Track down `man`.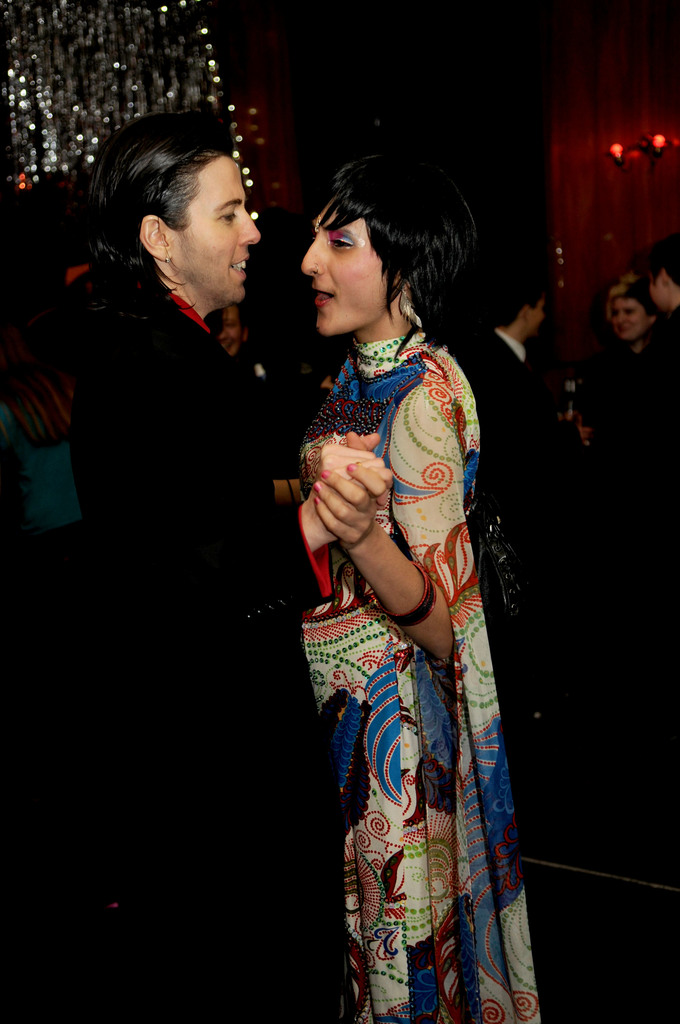
Tracked to x1=219, y1=296, x2=254, y2=364.
